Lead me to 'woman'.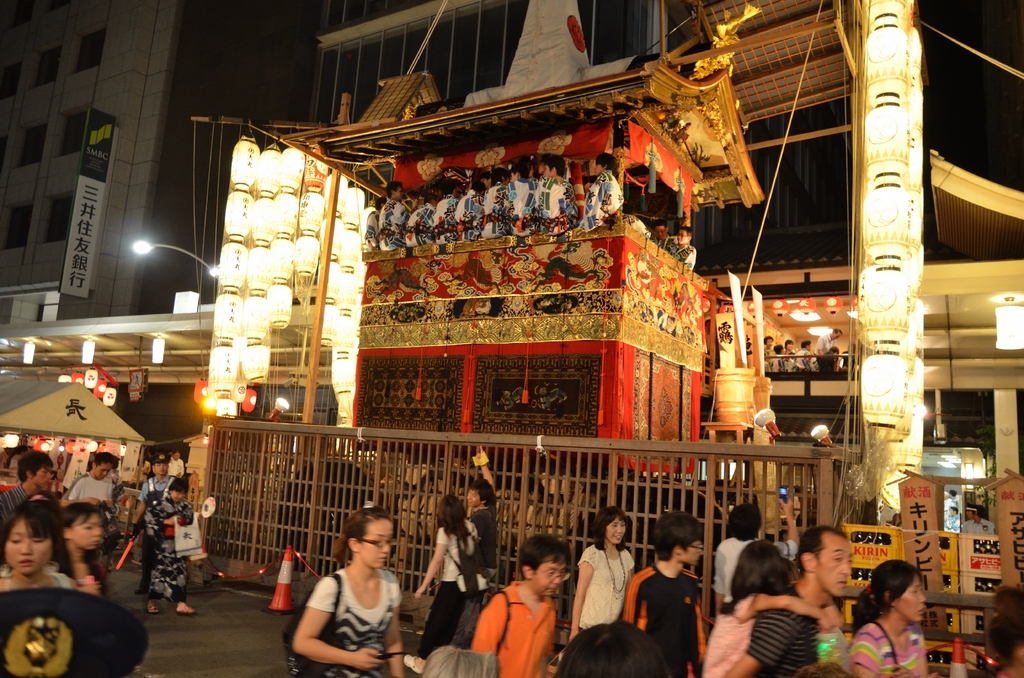
Lead to (572, 506, 634, 640).
